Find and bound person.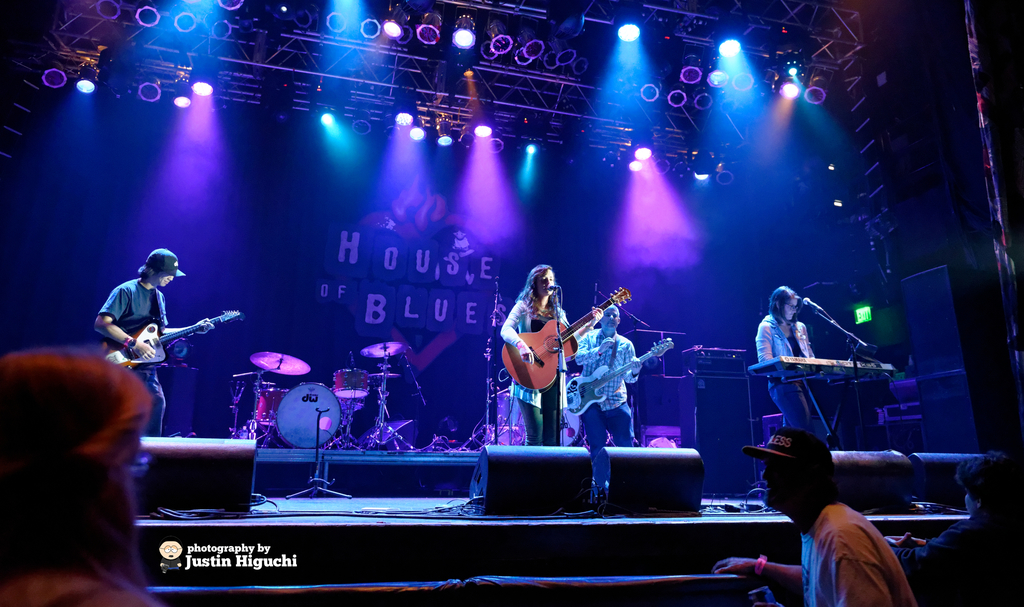
Bound: [0, 341, 163, 606].
